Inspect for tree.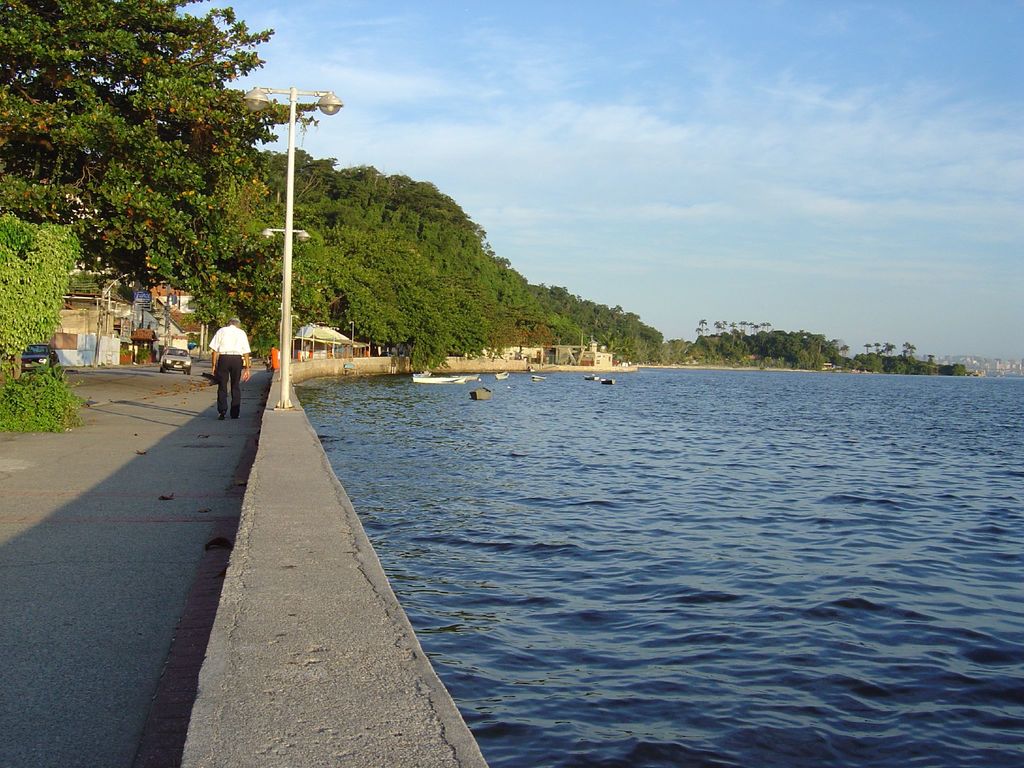
Inspection: x1=807 y1=328 x2=829 y2=364.
